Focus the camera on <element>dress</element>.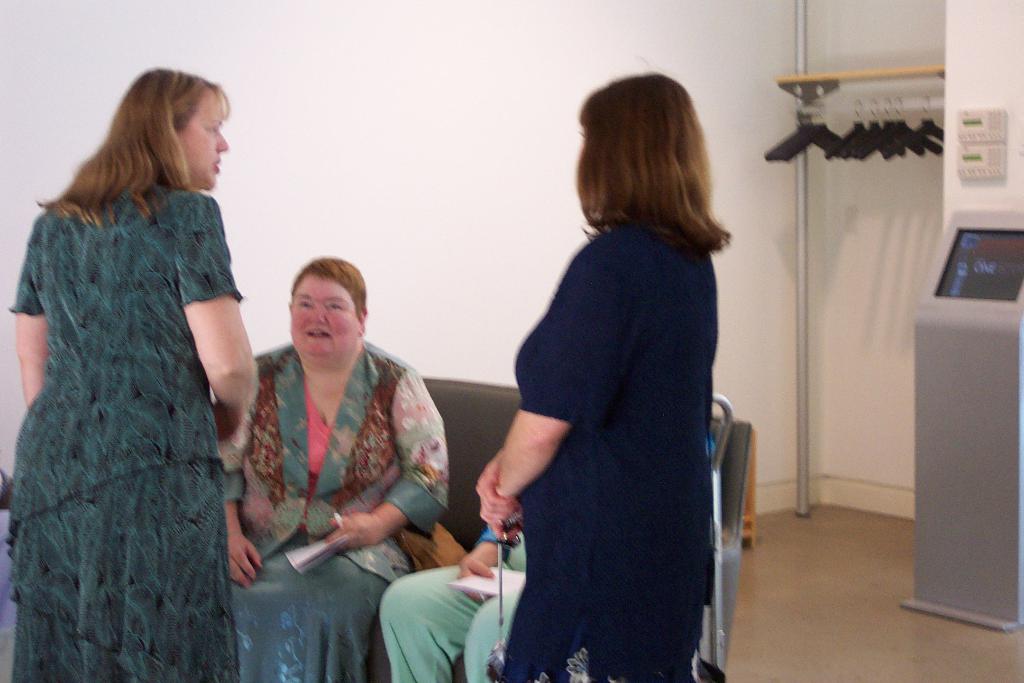
Focus region: select_region(500, 226, 716, 682).
